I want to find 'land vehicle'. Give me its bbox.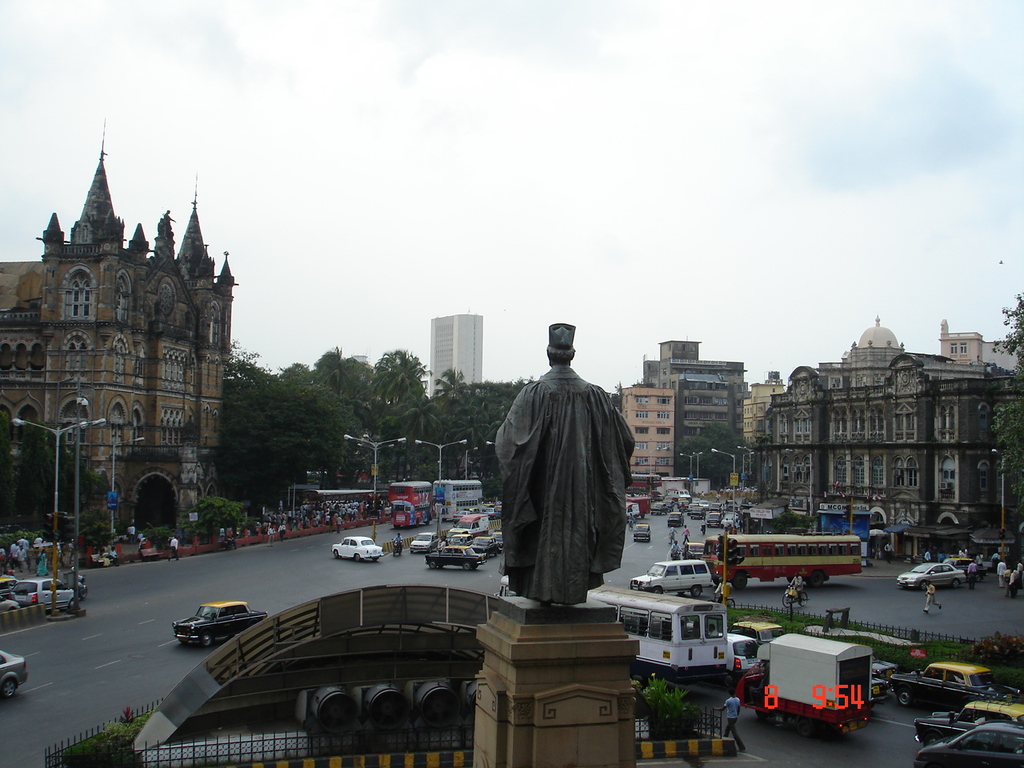
(left=894, top=558, right=965, bottom=594).
